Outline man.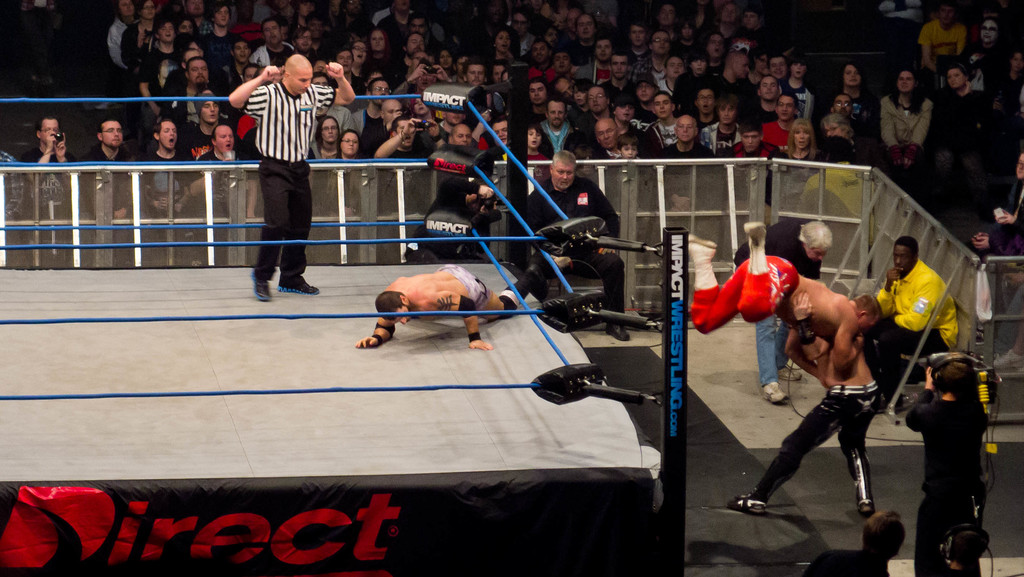
Outline: {"left": 889, "top": 350, "right": 986, "bottom": 576}.
